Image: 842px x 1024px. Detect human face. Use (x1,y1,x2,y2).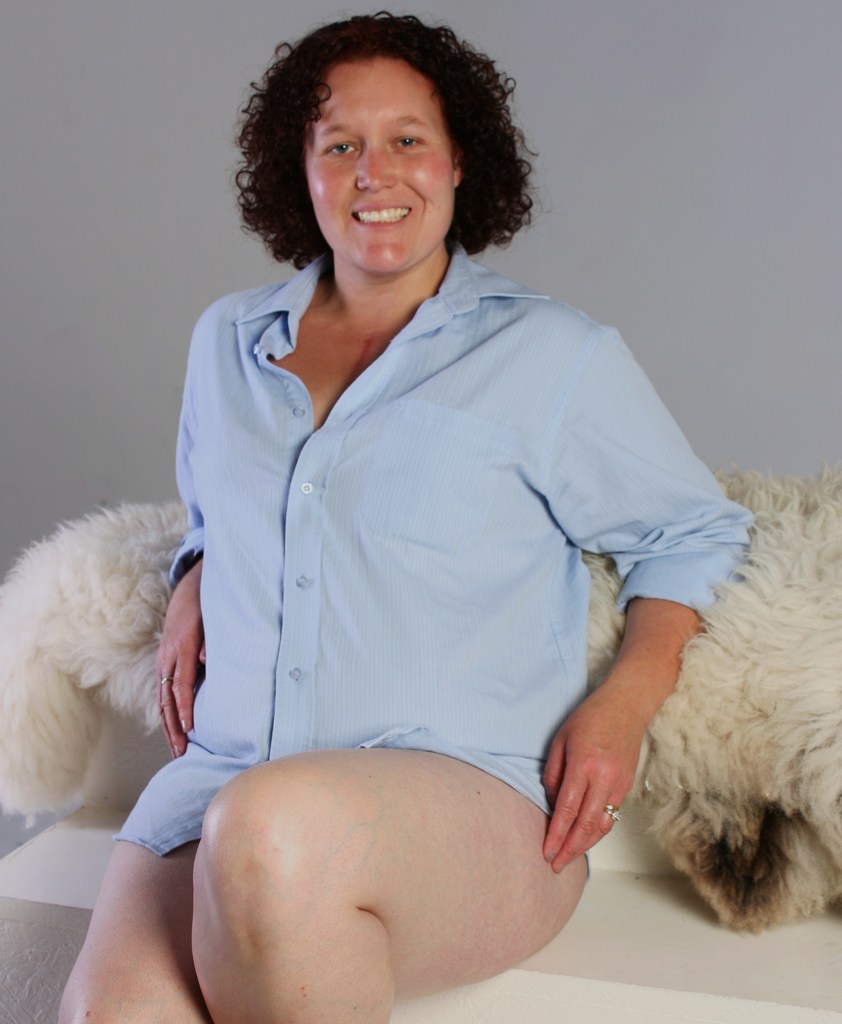
(303,54,456,274).
